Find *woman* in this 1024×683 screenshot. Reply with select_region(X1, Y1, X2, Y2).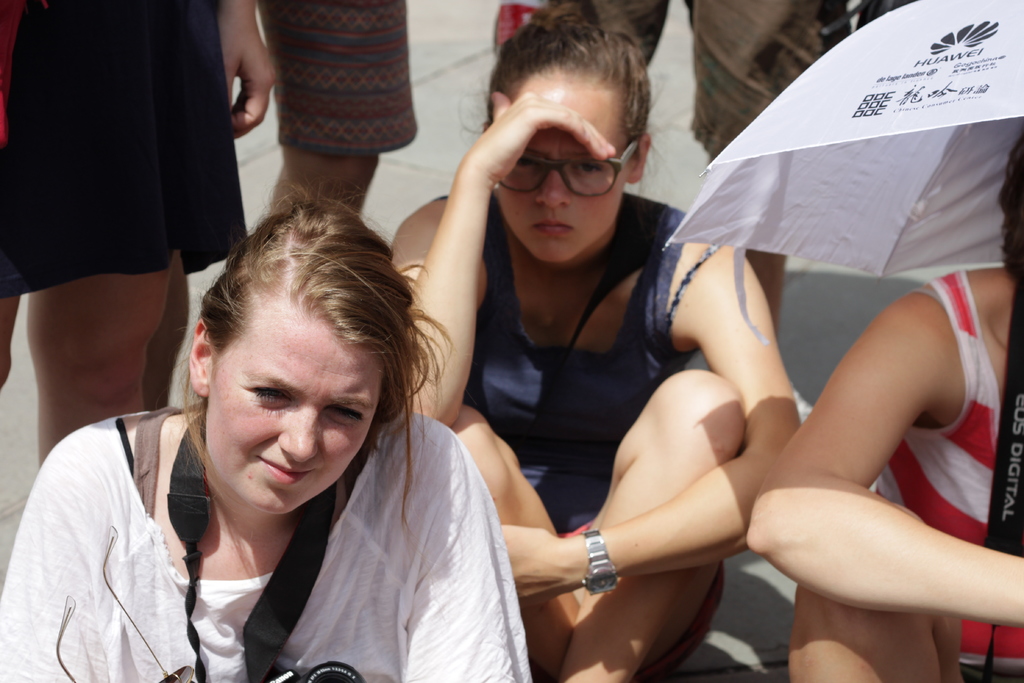
select_region(395, 22, 808, 682).
